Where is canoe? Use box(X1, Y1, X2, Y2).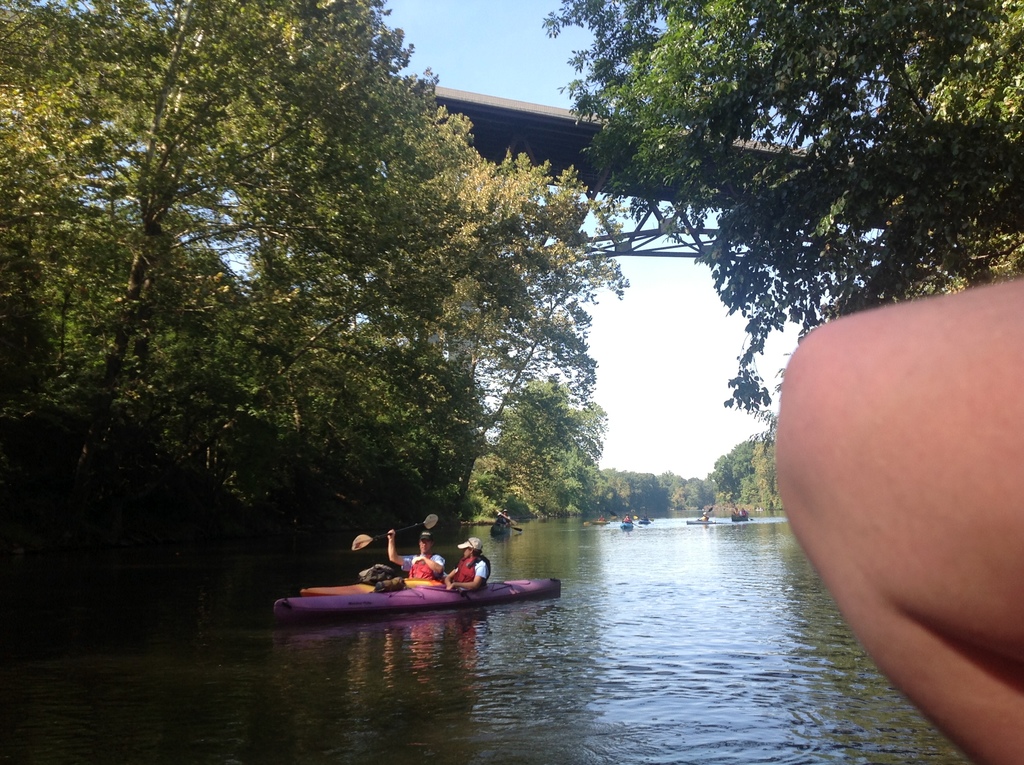
box(486, 518, 514, 535).
